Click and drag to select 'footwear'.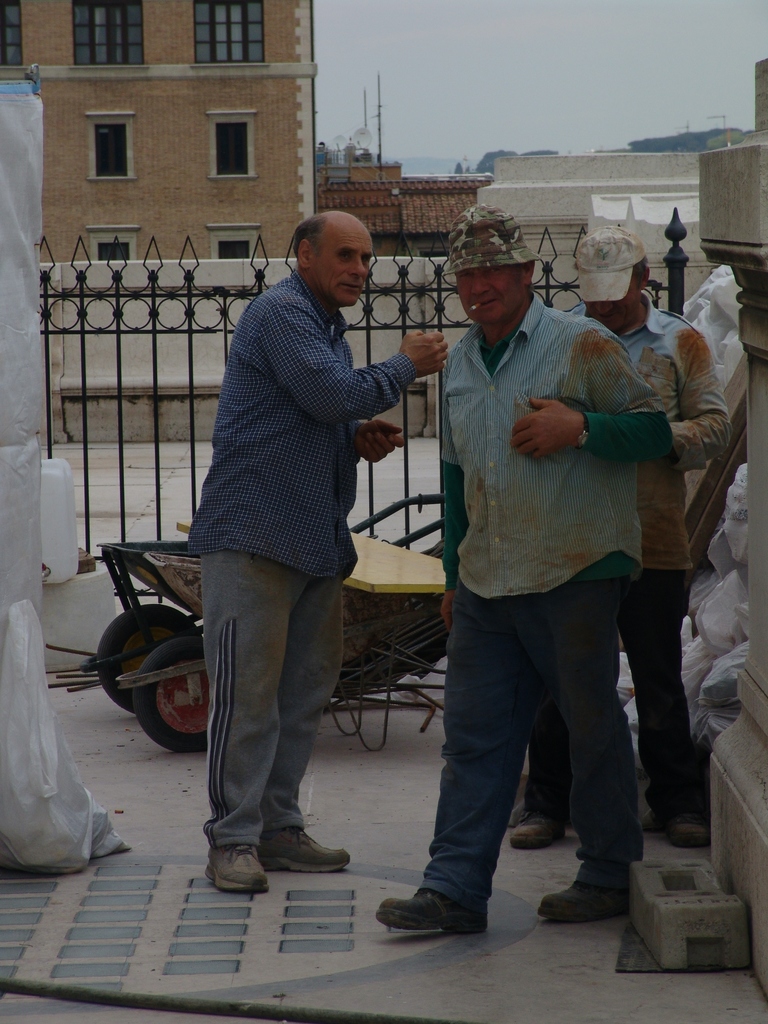
Selection: (534, 855, 637, 927).
